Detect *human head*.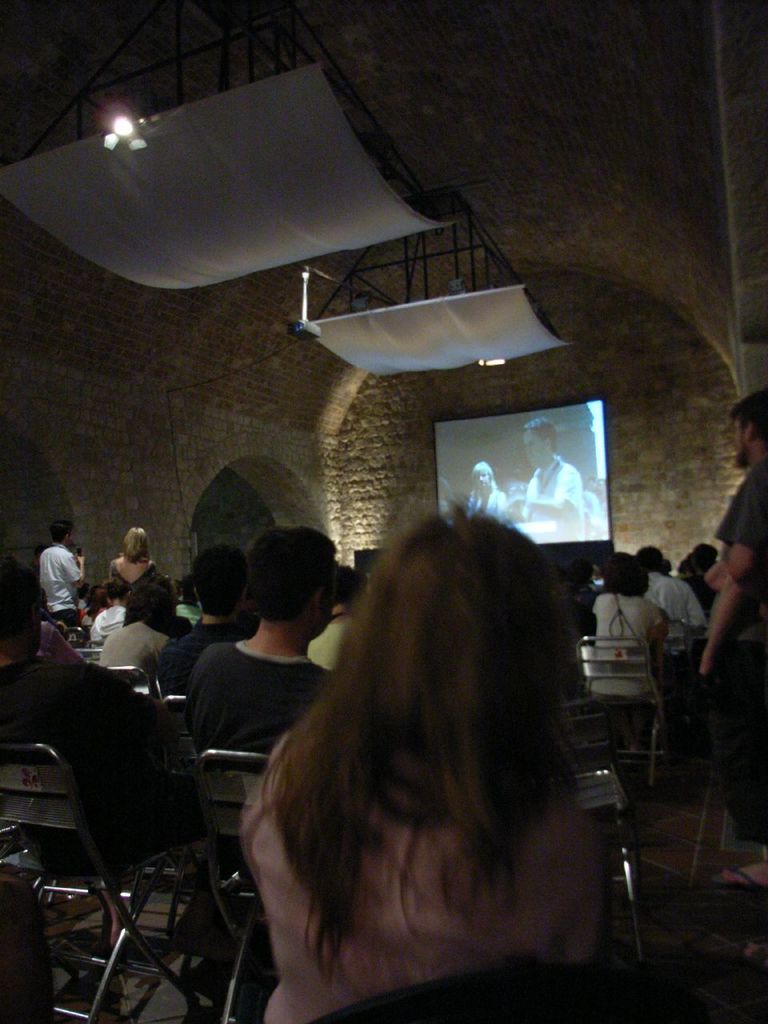
Detected at x1=472, y1=462, x2=495, y2=491.
